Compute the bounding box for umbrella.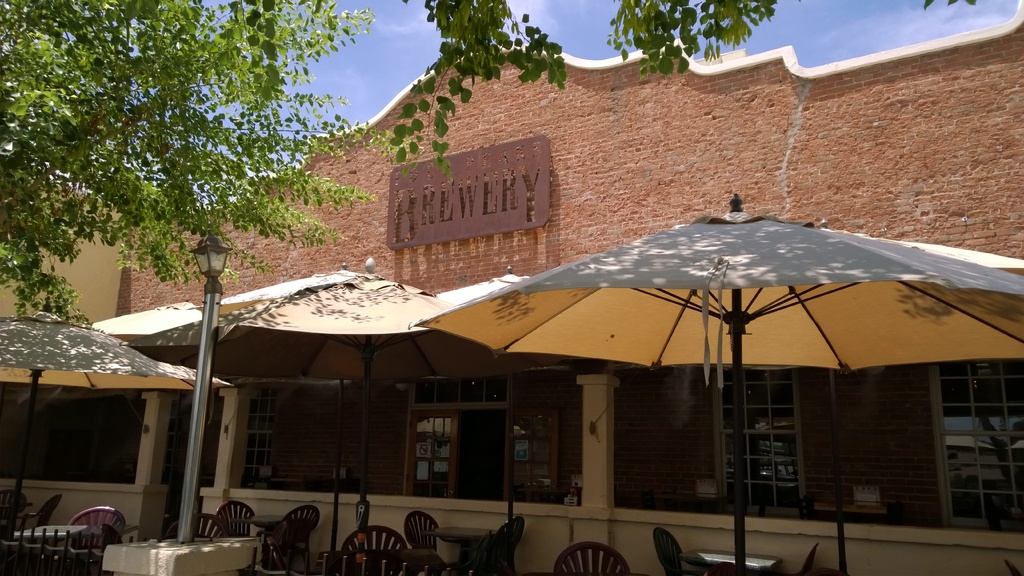
(left=234, top=260, right=457, bottom=553).
